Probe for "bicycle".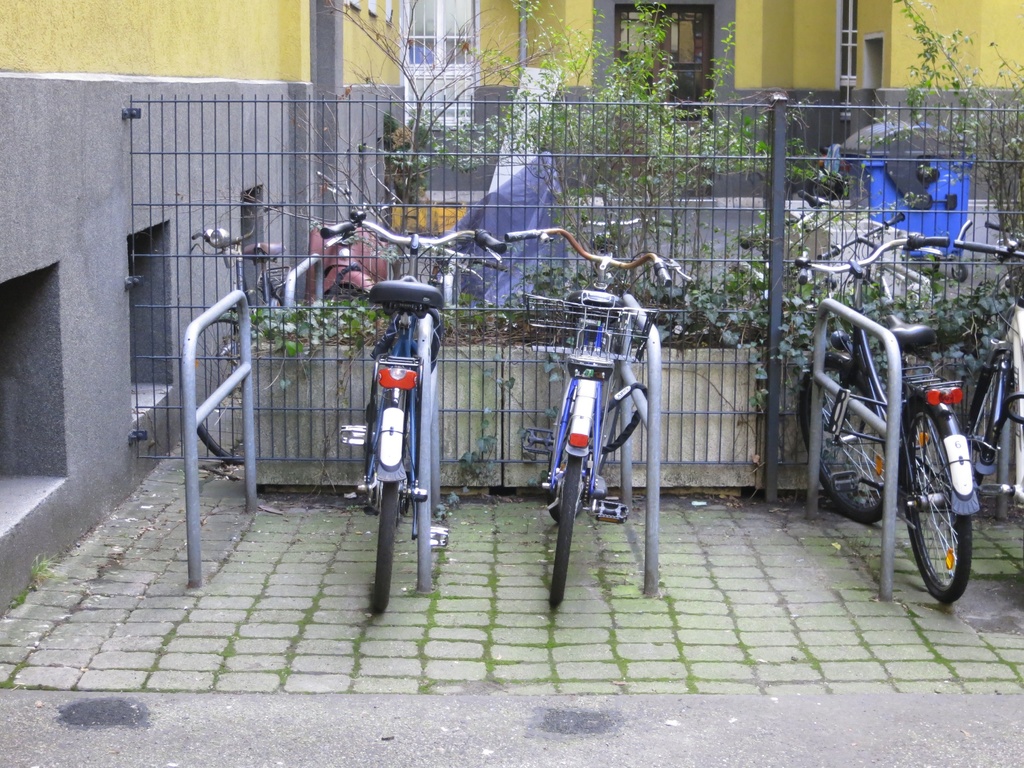
Probe result: [816, 211, 950, 319].
